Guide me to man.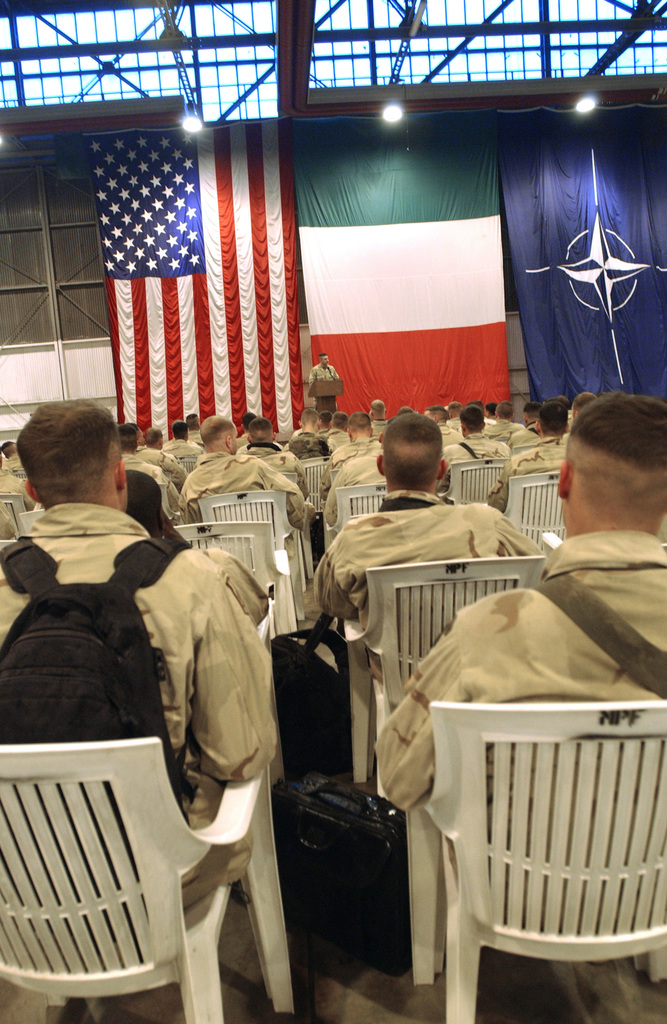
Guidance: (left=1, top=445, right=37, bottom=499).
